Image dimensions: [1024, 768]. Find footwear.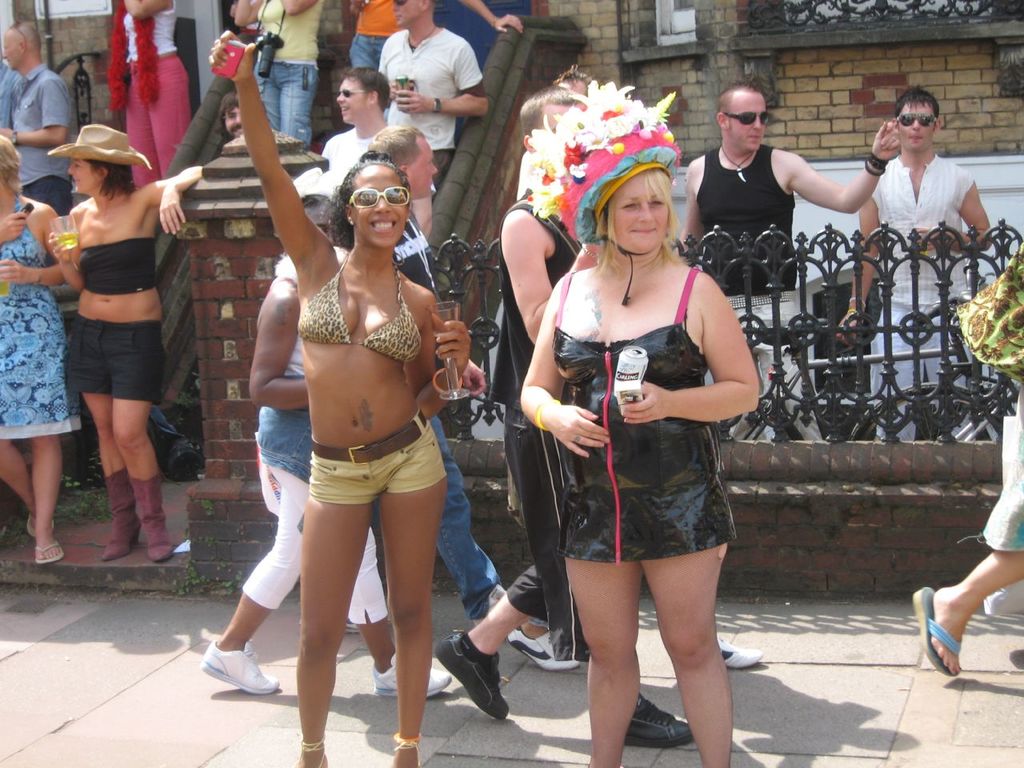
select_region(438, 646, 507, 738).
